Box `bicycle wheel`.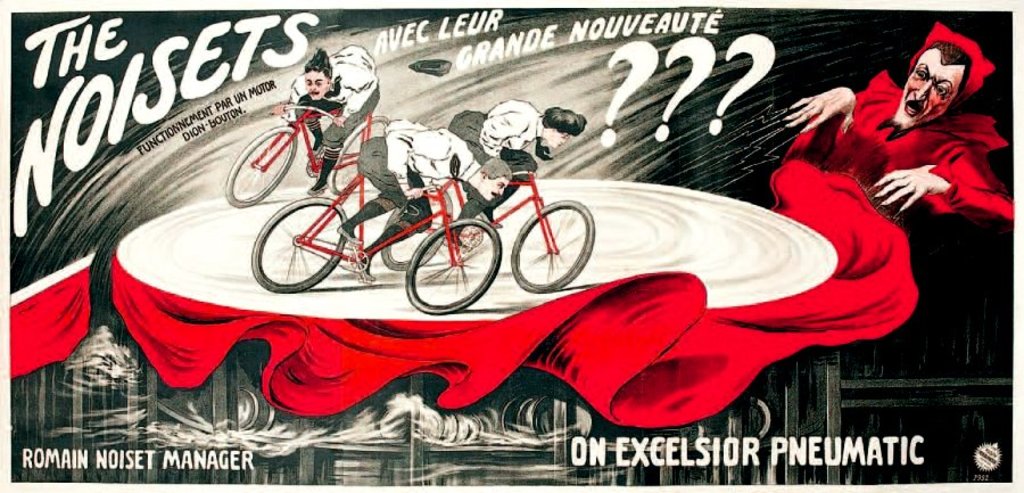
box(381, 186, 455, 270).
